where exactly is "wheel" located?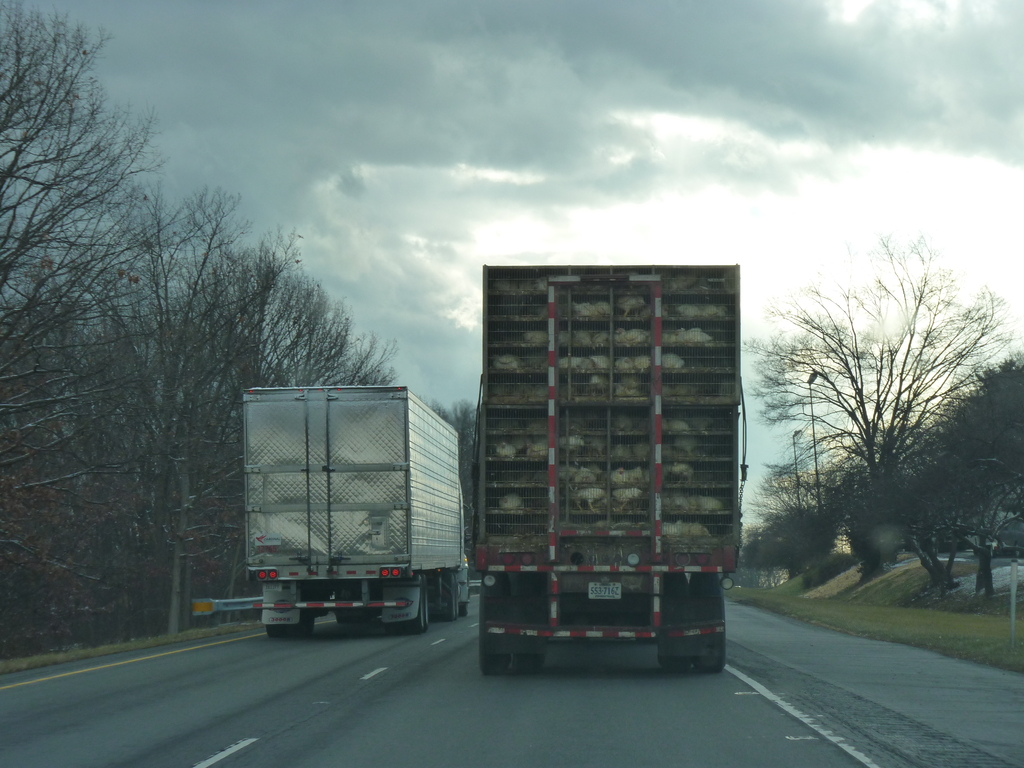
Its bounding box is bbox=[657, 576, 734, 675].
